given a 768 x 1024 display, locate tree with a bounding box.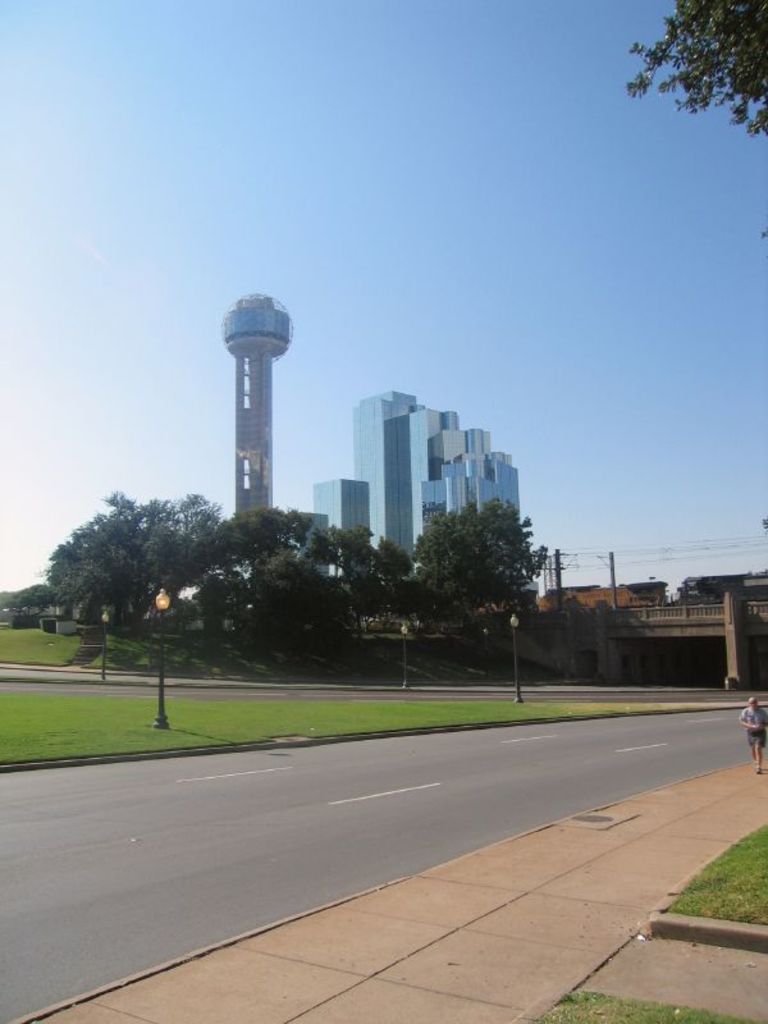
Located: (202, 503, 316, 639).
